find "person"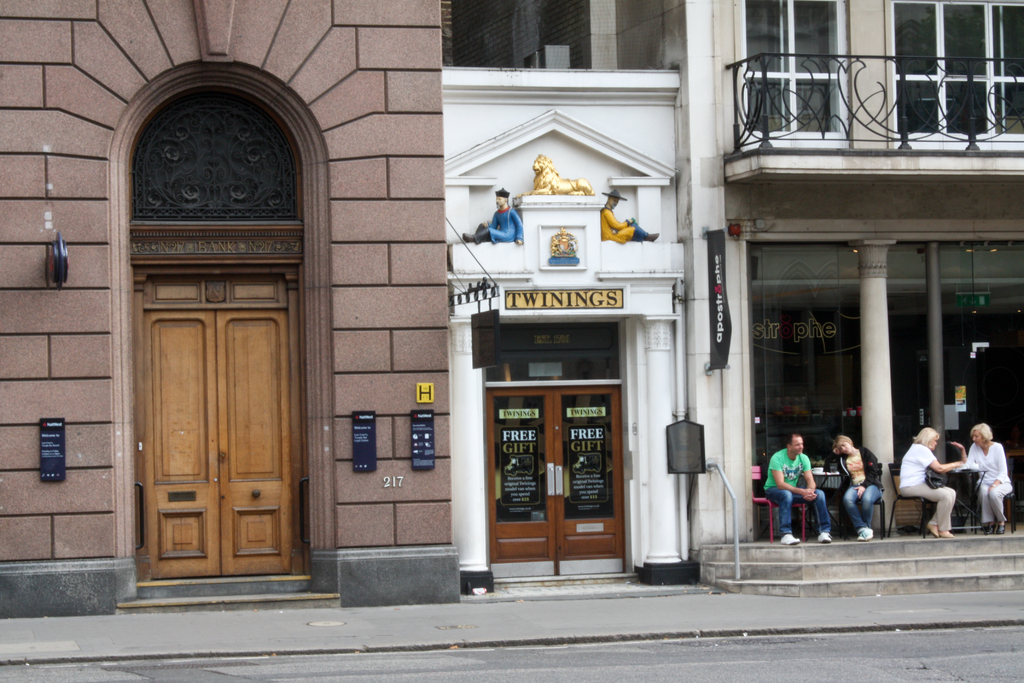
bbox=(897, 424, 950, 540)
